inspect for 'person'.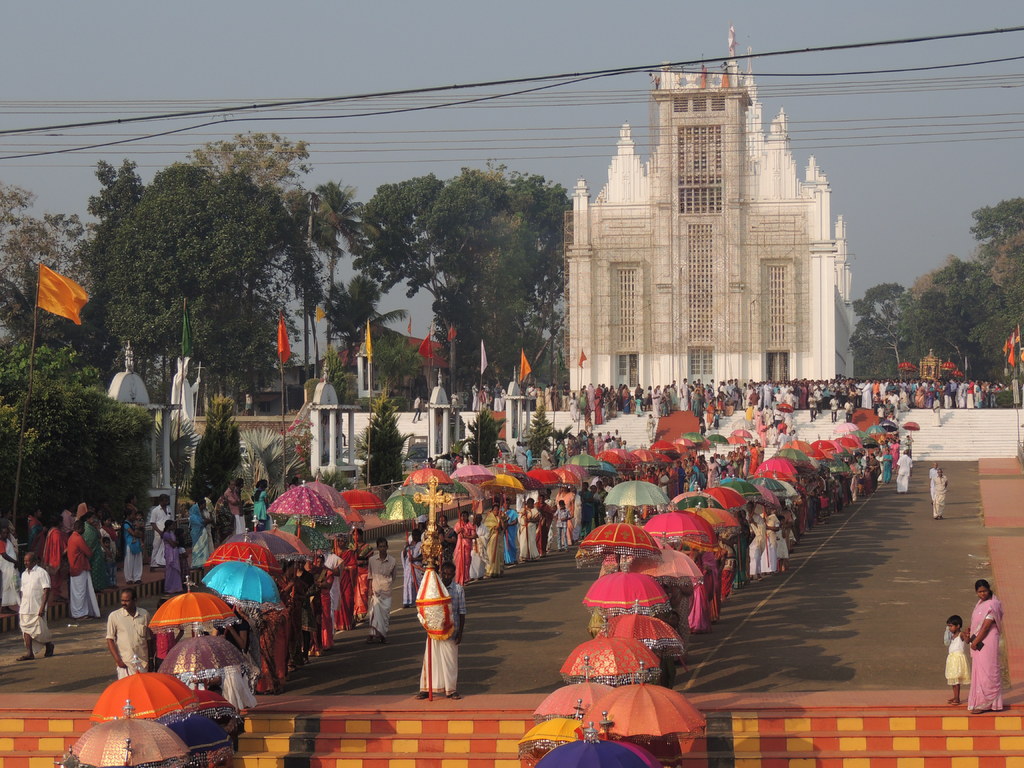
Inspection: select_region(19, 551, 54, 664).
